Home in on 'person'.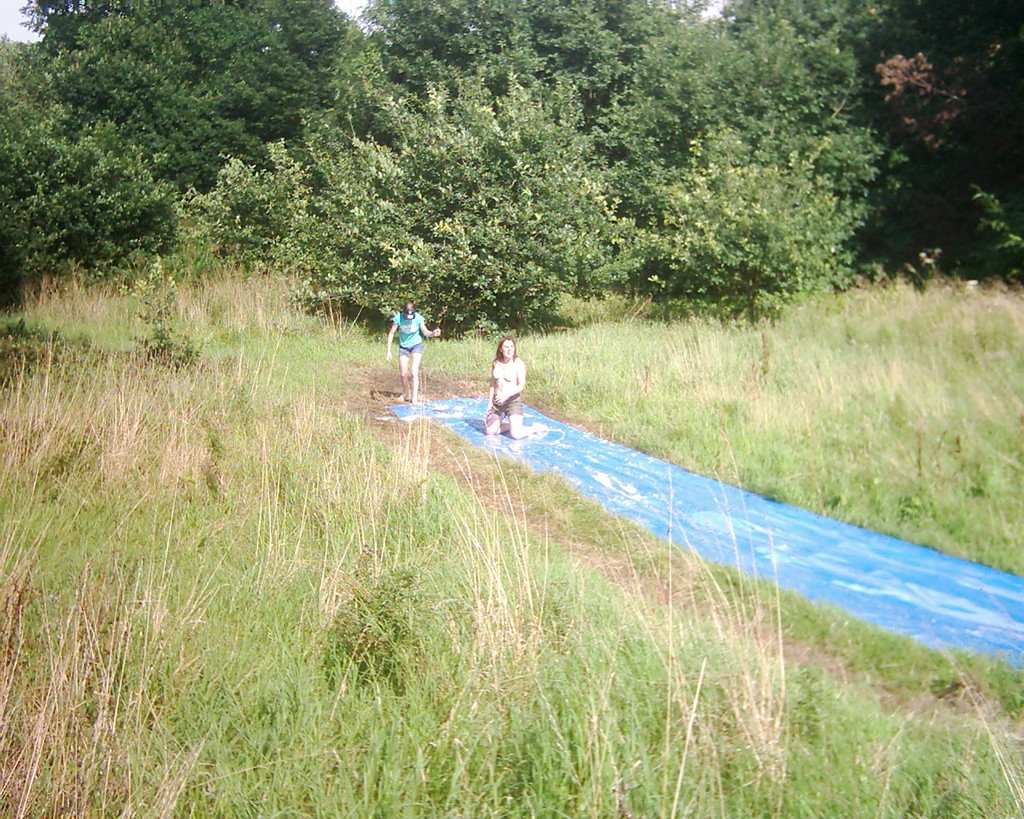
Homed in at crop(386, 305, 442, 402).
